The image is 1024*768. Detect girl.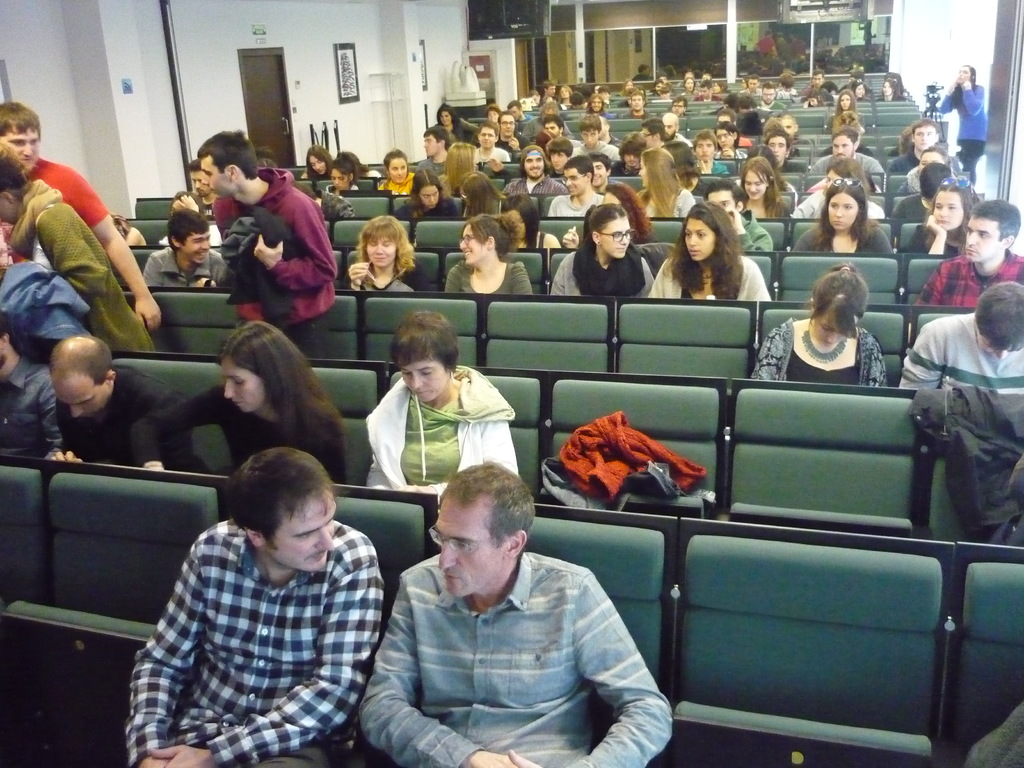
Detection: left=342, top=215, right=426, bottom=292.
